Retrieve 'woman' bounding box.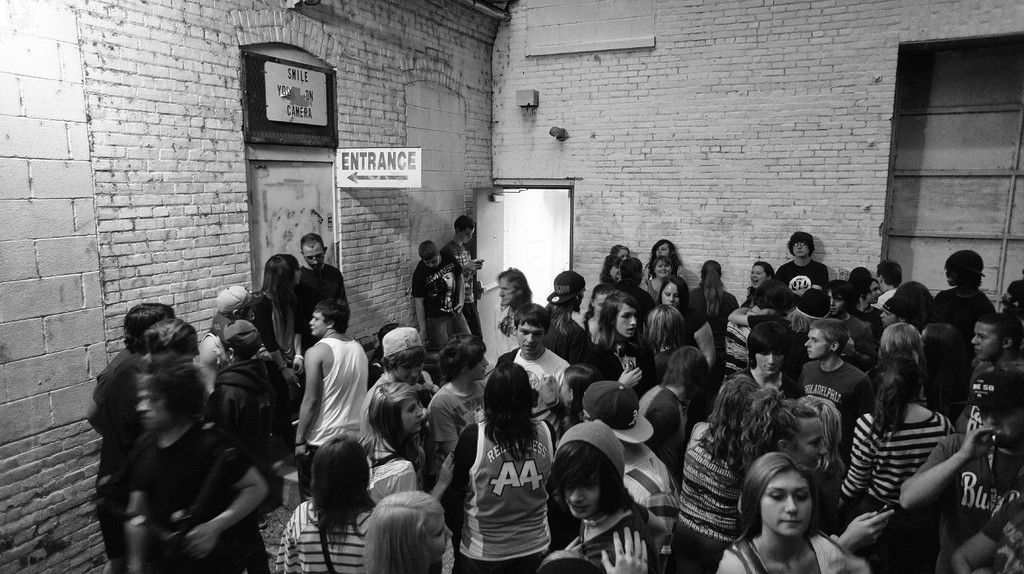
Bounding box: 593 291 657 366.
